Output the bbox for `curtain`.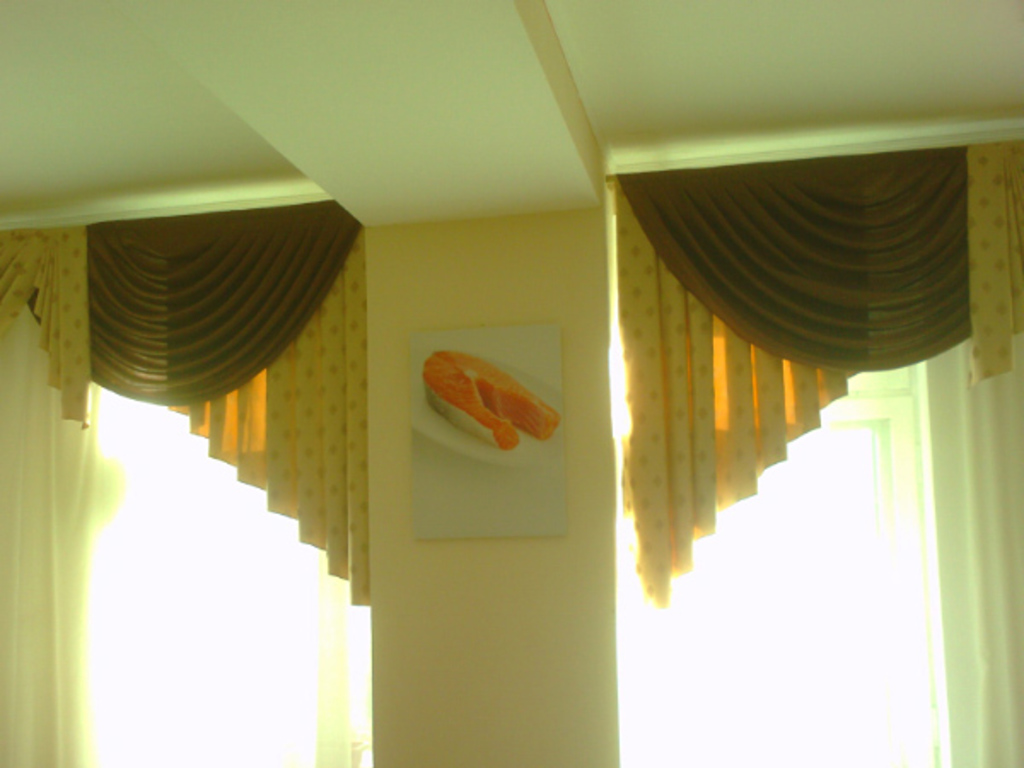
x1=587 y1=150 x2=986 y2=642.
